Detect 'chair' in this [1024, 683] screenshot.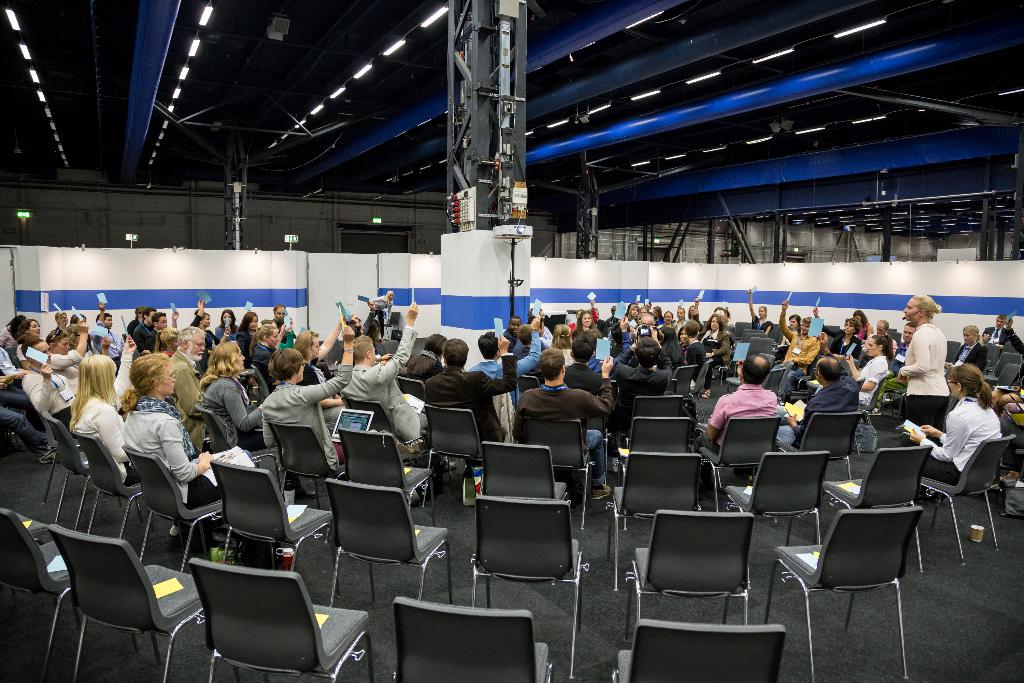
Detection: {"x1": 17, "y1": 518, "x2": 194, "y2": 682}.
